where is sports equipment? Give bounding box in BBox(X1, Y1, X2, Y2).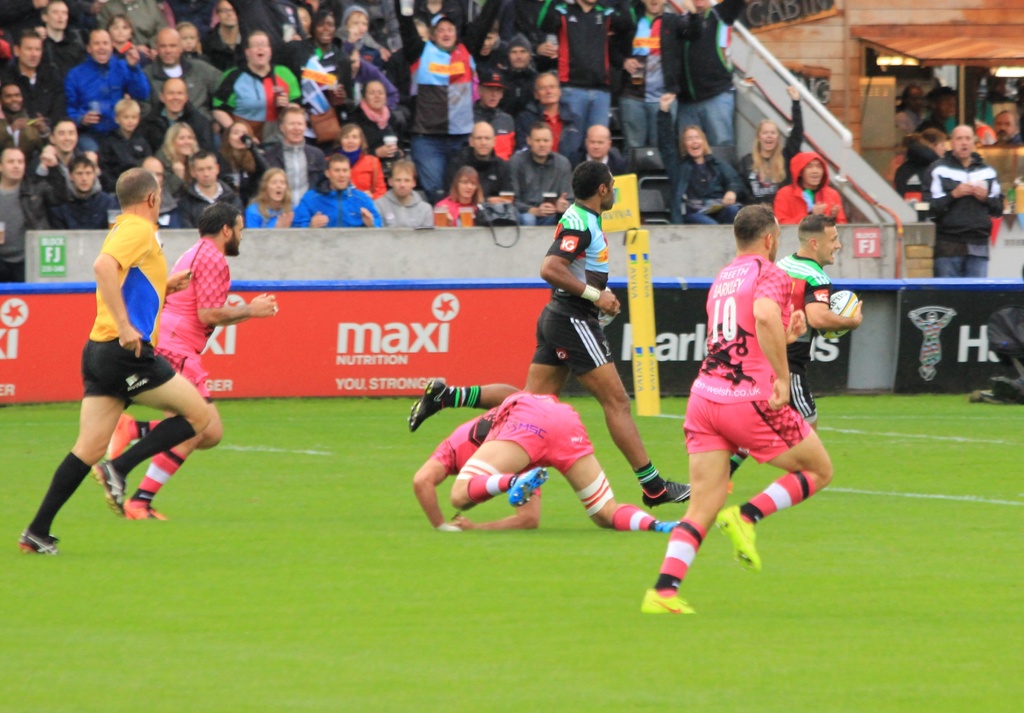
BBox(715, 501, 762, 577).
